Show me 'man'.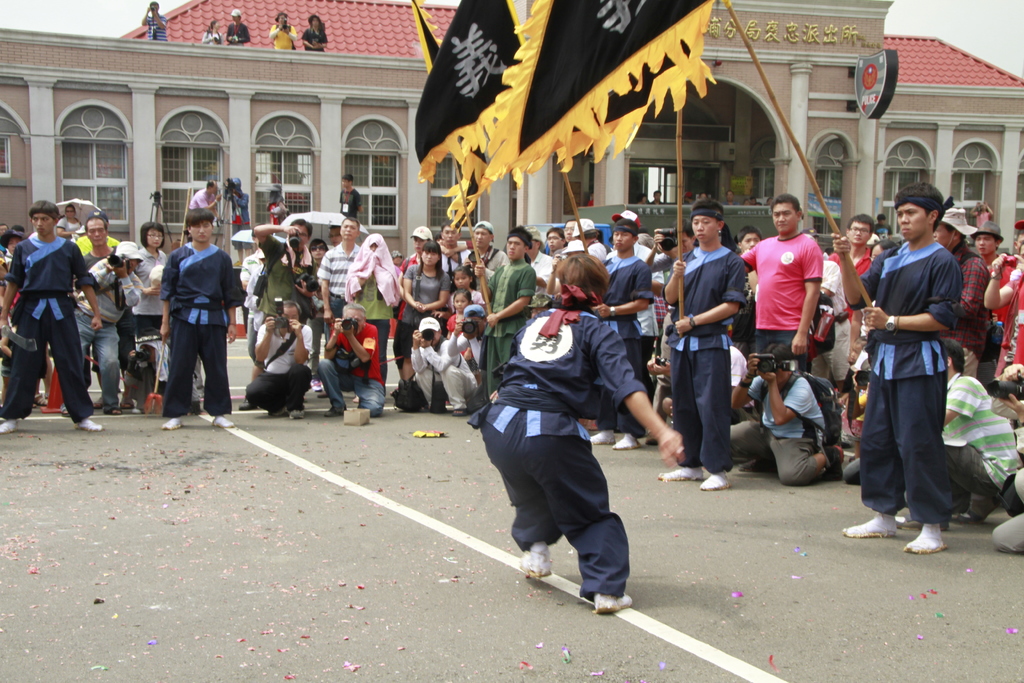
'man' is here: rect(76, 215, 125, 415).
